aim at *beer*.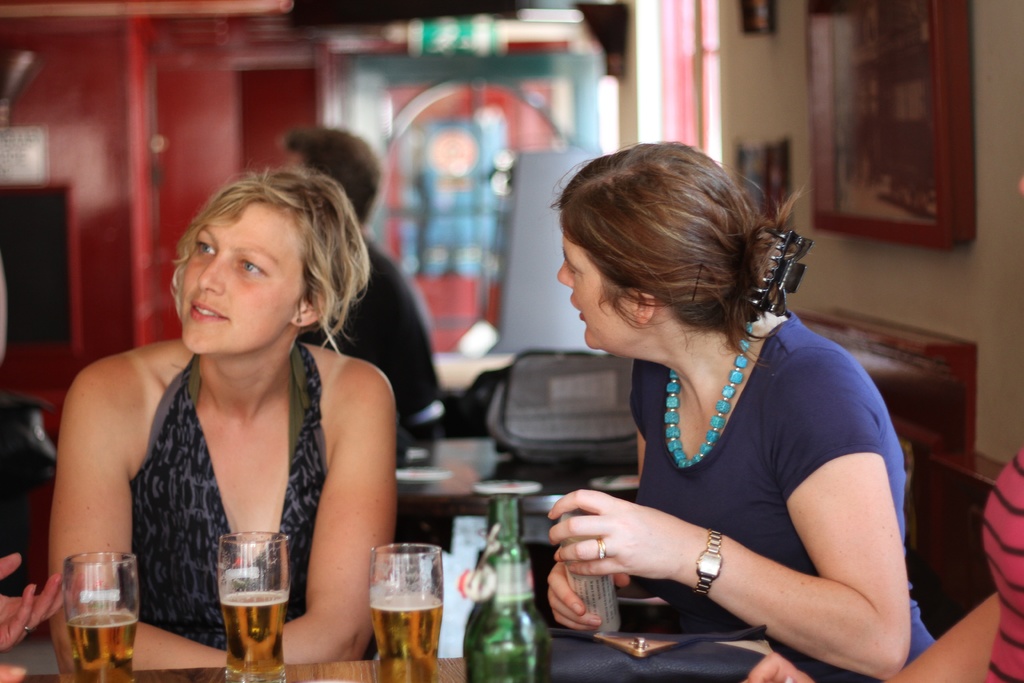
Aimed at bbox(454, 488, 550, 682).
